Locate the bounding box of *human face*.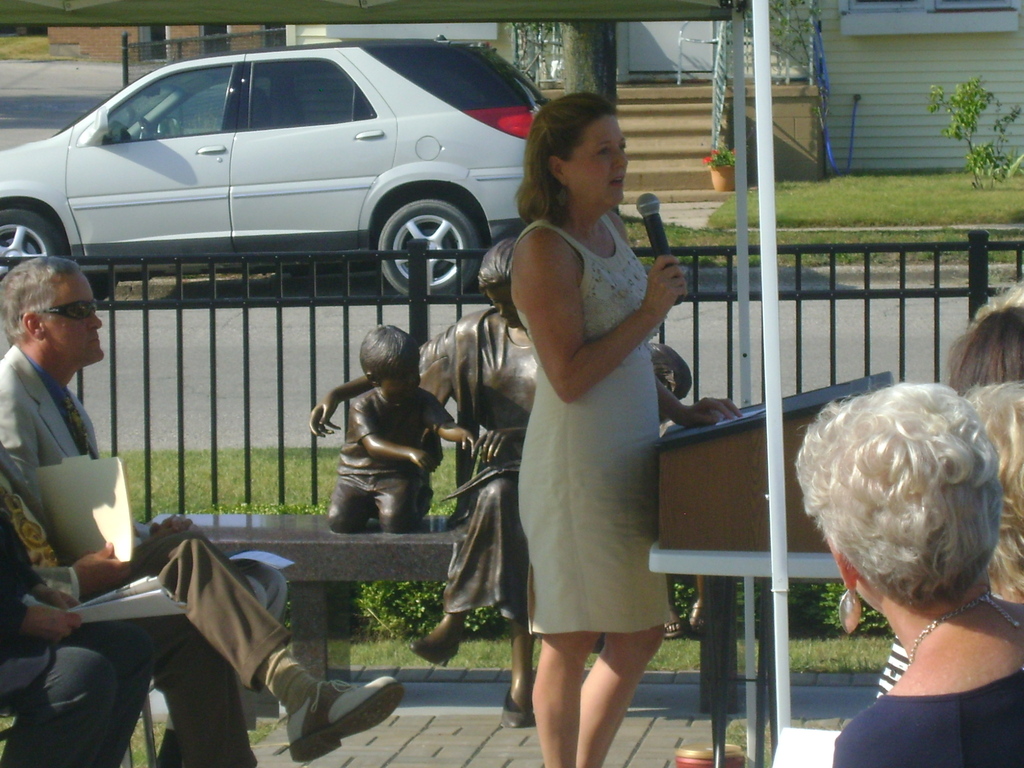
Bounding box: [left=383, top=362, right=419, bottom=403].
